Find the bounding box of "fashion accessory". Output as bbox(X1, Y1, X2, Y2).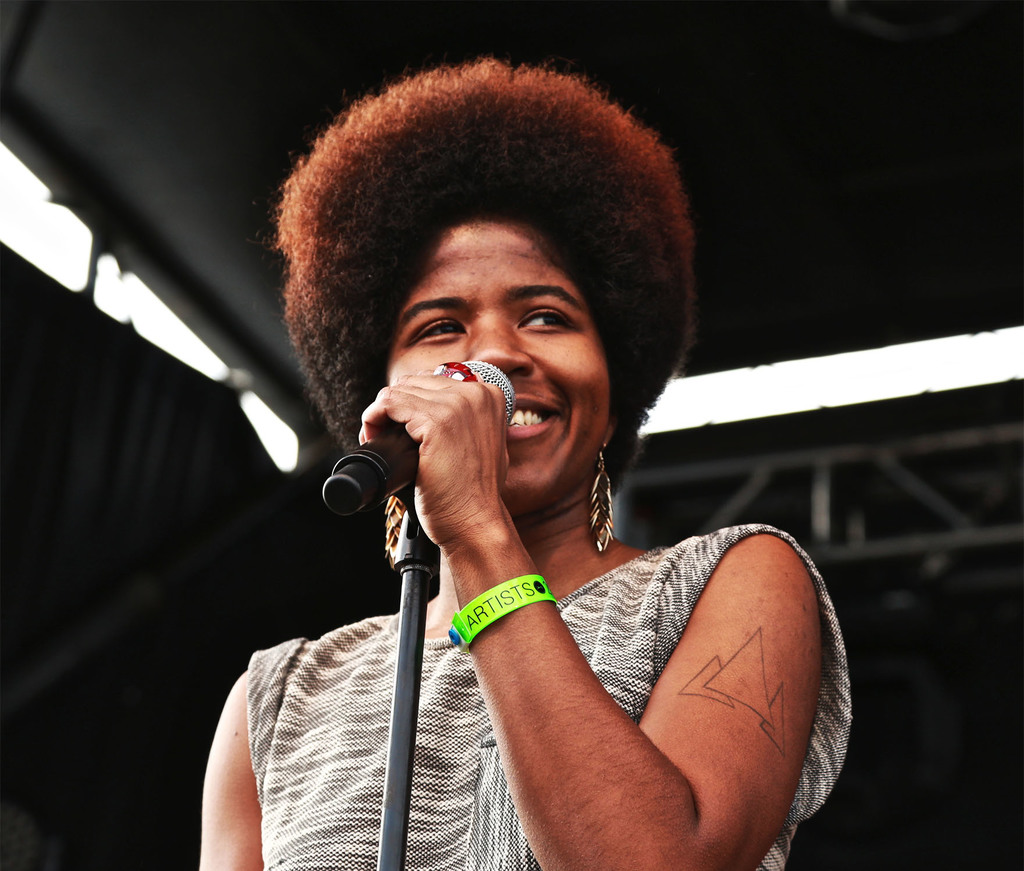
bbox(386, 495, 408, 566).
